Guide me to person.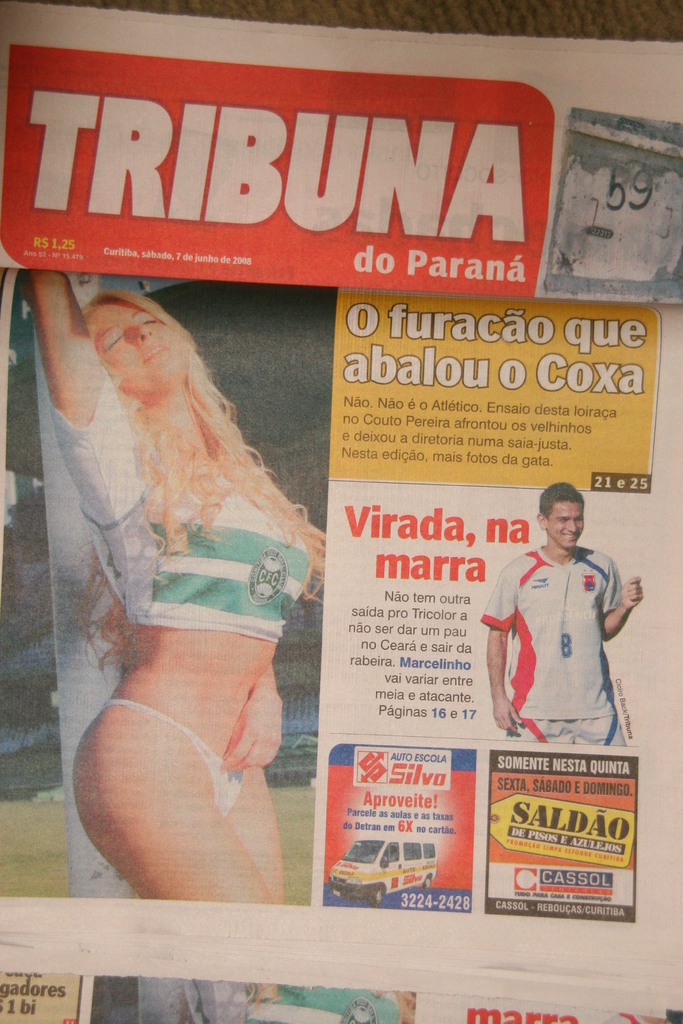
Guidance: {"left": 489, "top": 486, "right": 632, "bottom": 768}.
